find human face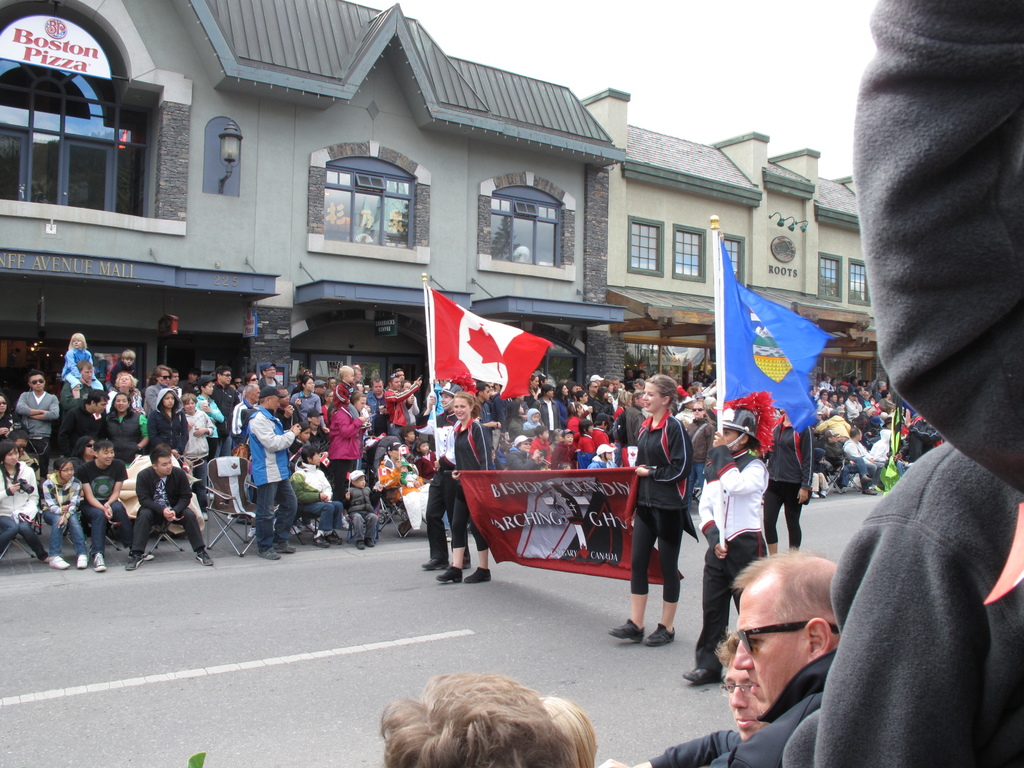
x1=276, y1=387, x2=290, y2=408
